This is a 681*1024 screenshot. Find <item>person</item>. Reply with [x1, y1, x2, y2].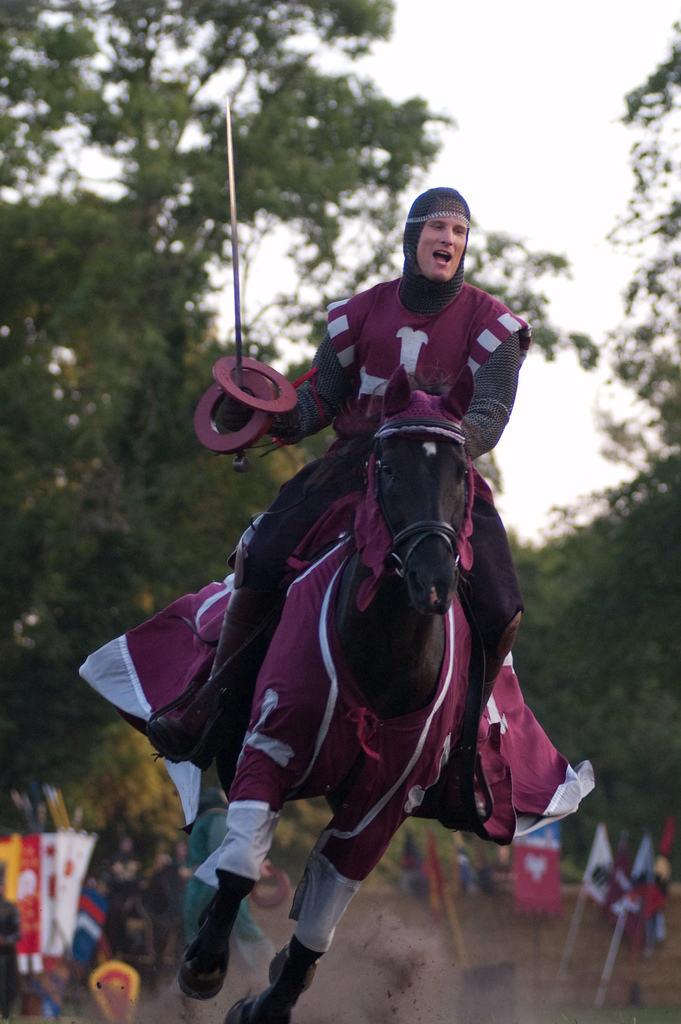
[143, 185, 533, 837].
